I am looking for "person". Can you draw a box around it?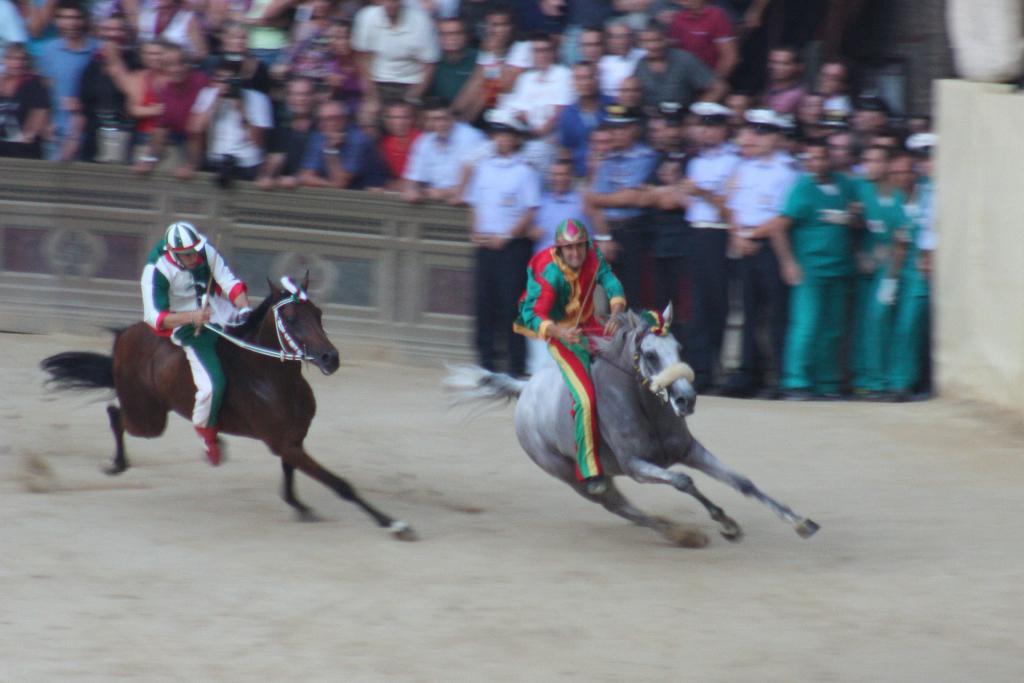
Sure, the bounding box is Rect(755, 44, 818, 118).
